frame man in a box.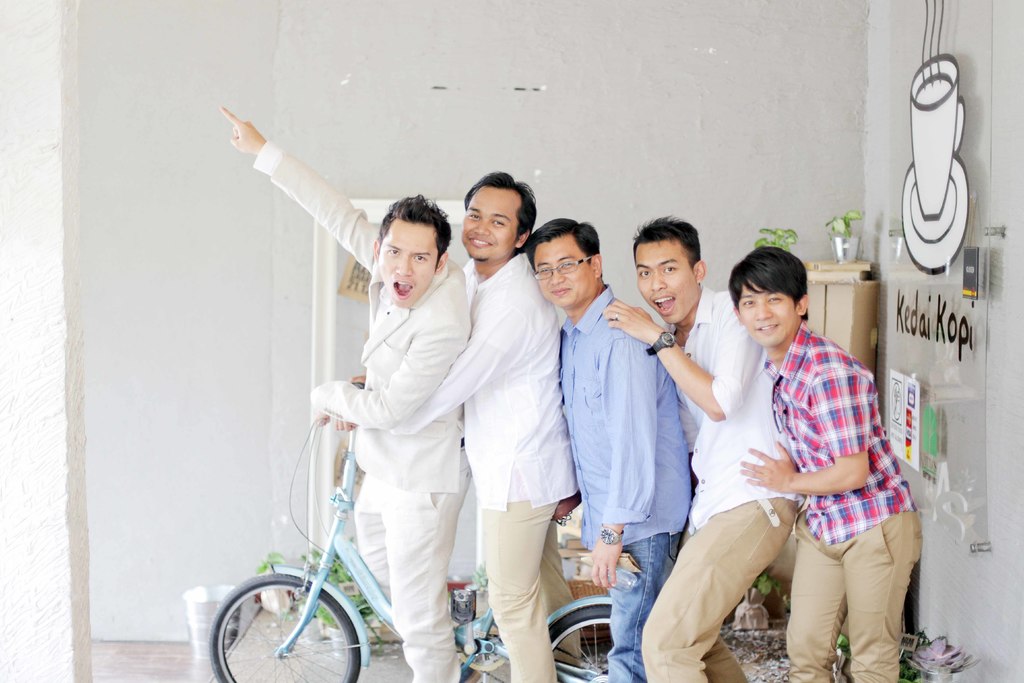
(x1=602, y1=208, x2=808, y2=682).
